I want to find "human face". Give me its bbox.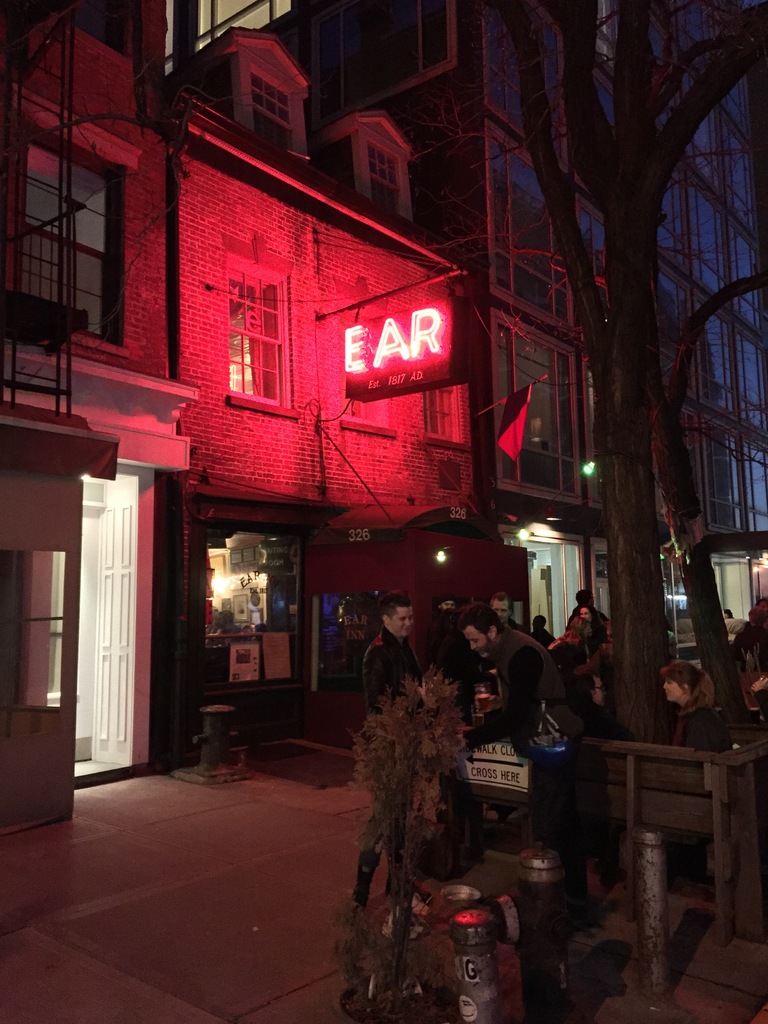
x1=492 y1=600 x2=511 y2=623.
